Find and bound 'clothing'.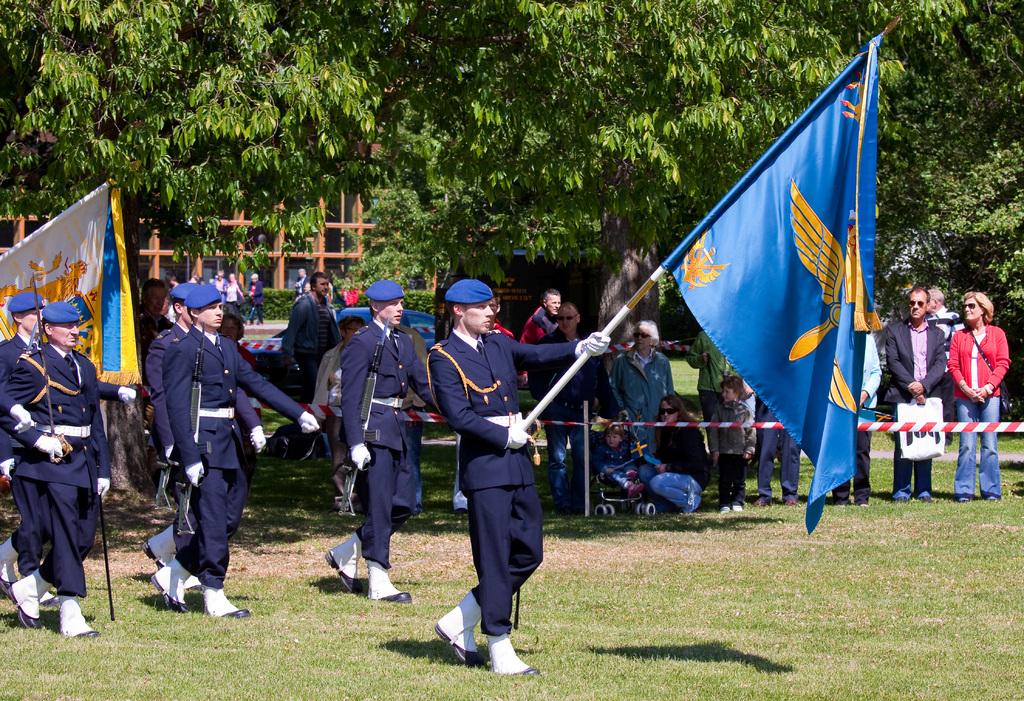
Bound: 340 279 360 308.
